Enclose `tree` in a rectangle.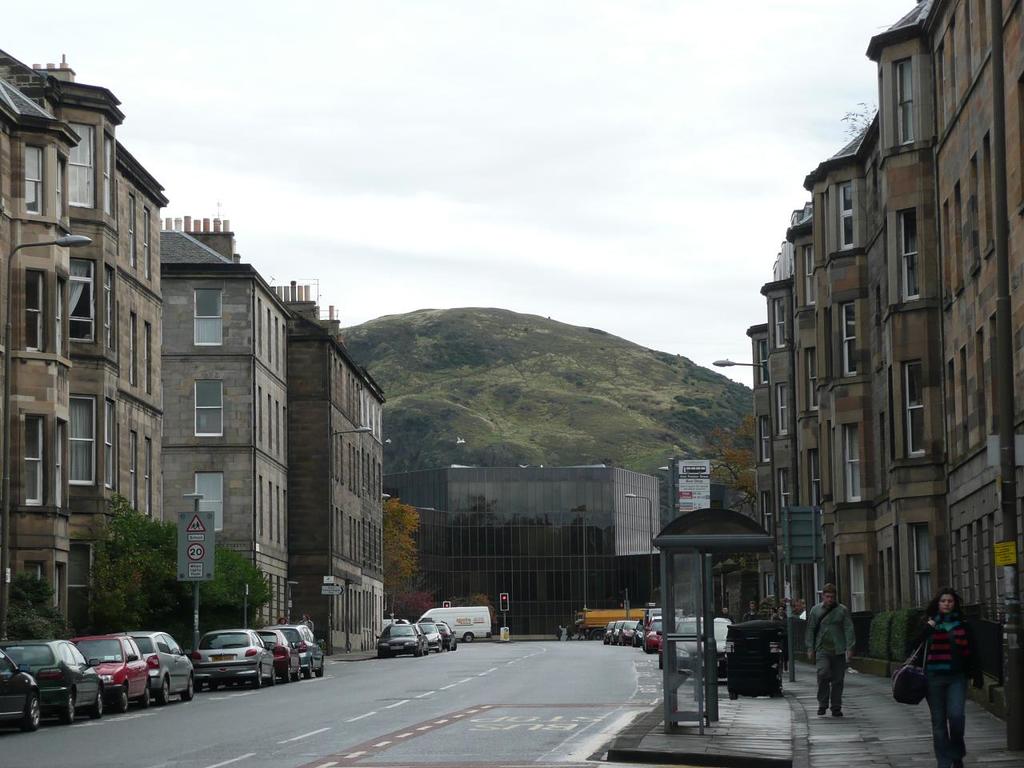
rect(378, 494, 429, 618).
